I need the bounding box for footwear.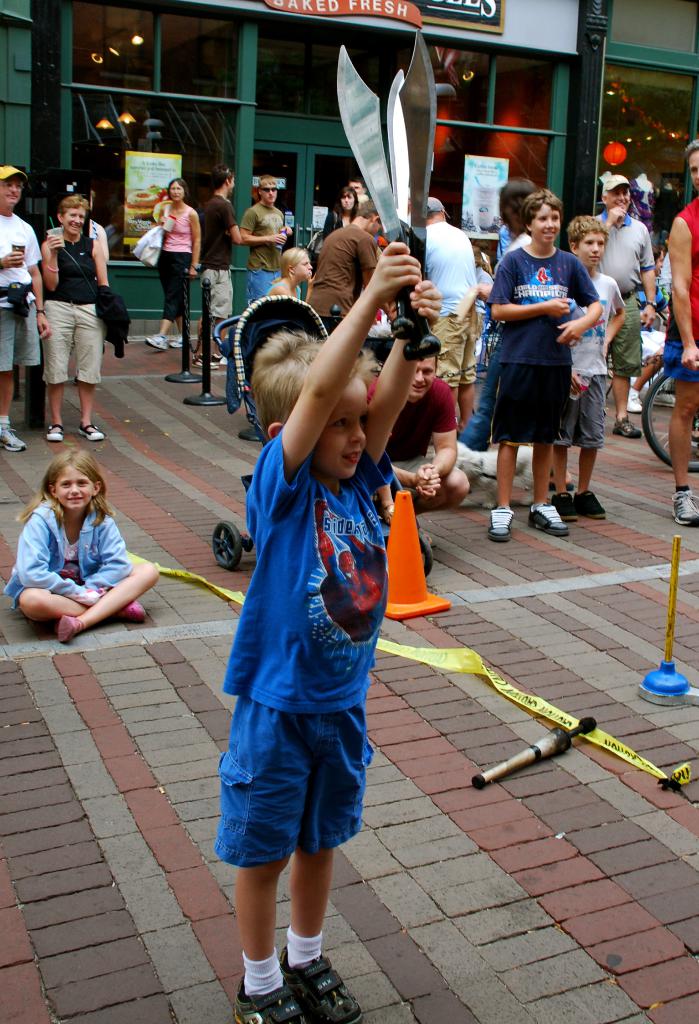
Here it is: crop(527, 502, 568, 538).
